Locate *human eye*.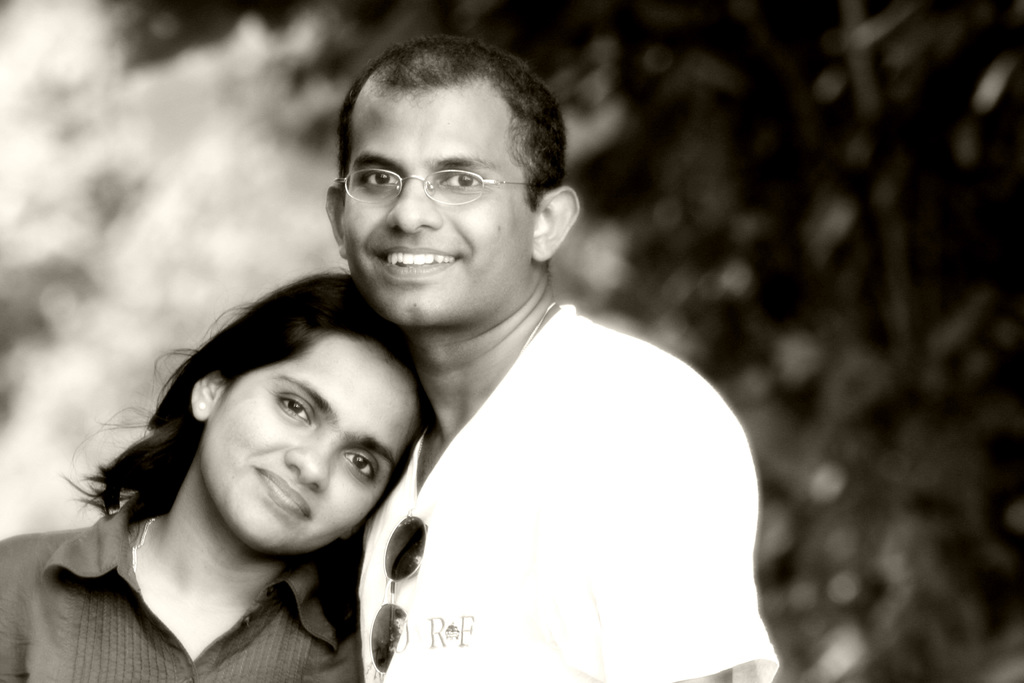
Bounding box: x1=278 y1=392 x2=312 y2=427.
